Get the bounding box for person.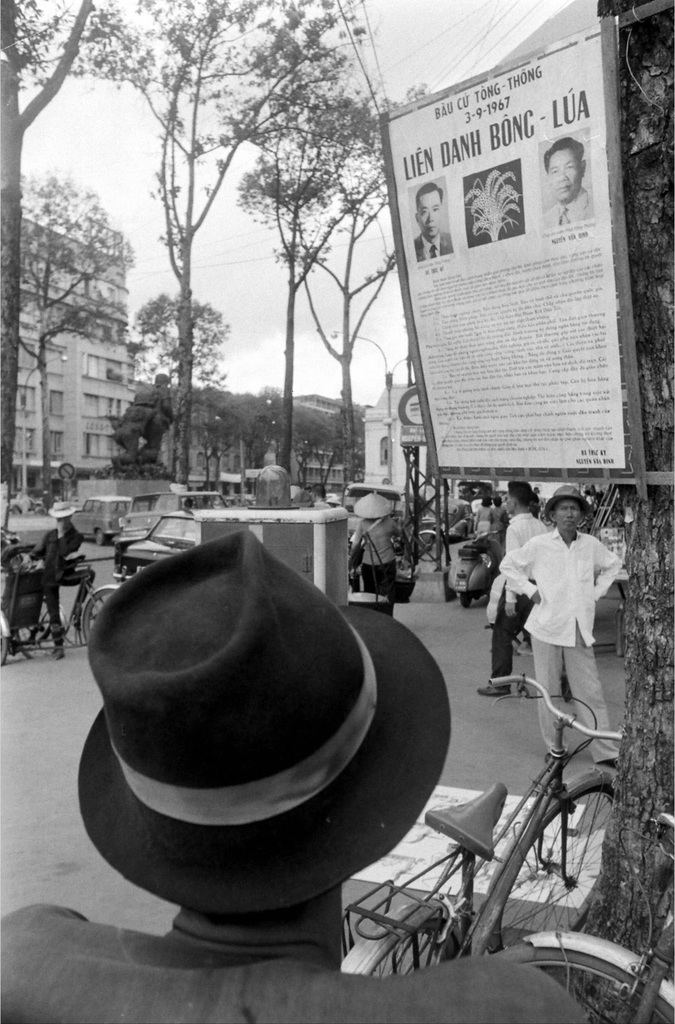
<bbox>409, 178, 453, 266</bbox>.
